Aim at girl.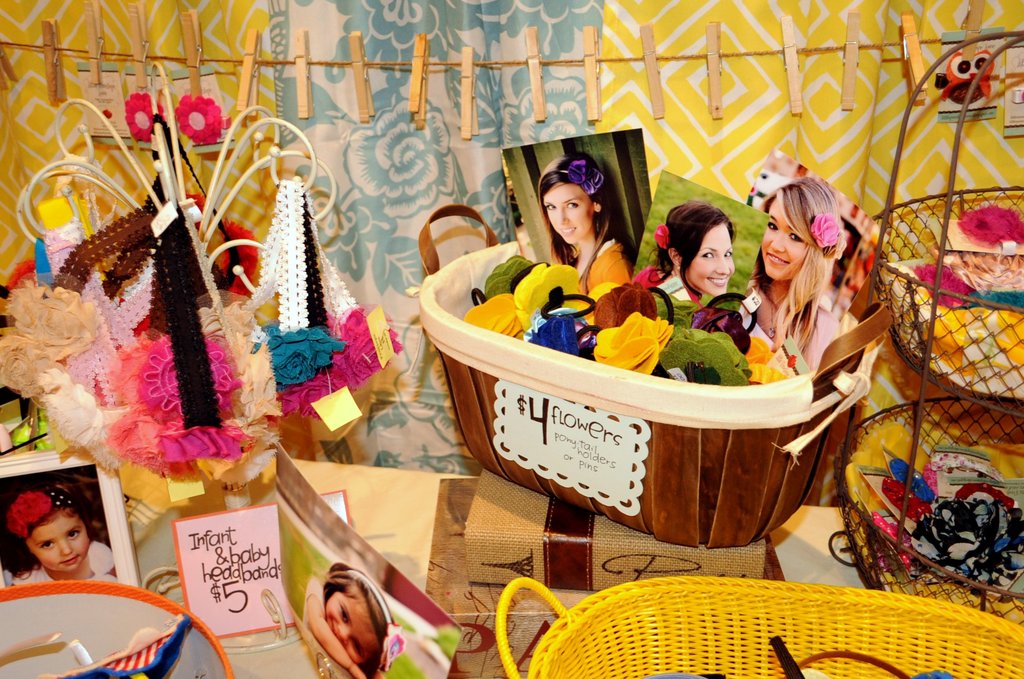
Aimed at pyautogui.locateOnScreen(548, 149, 629, 295).
